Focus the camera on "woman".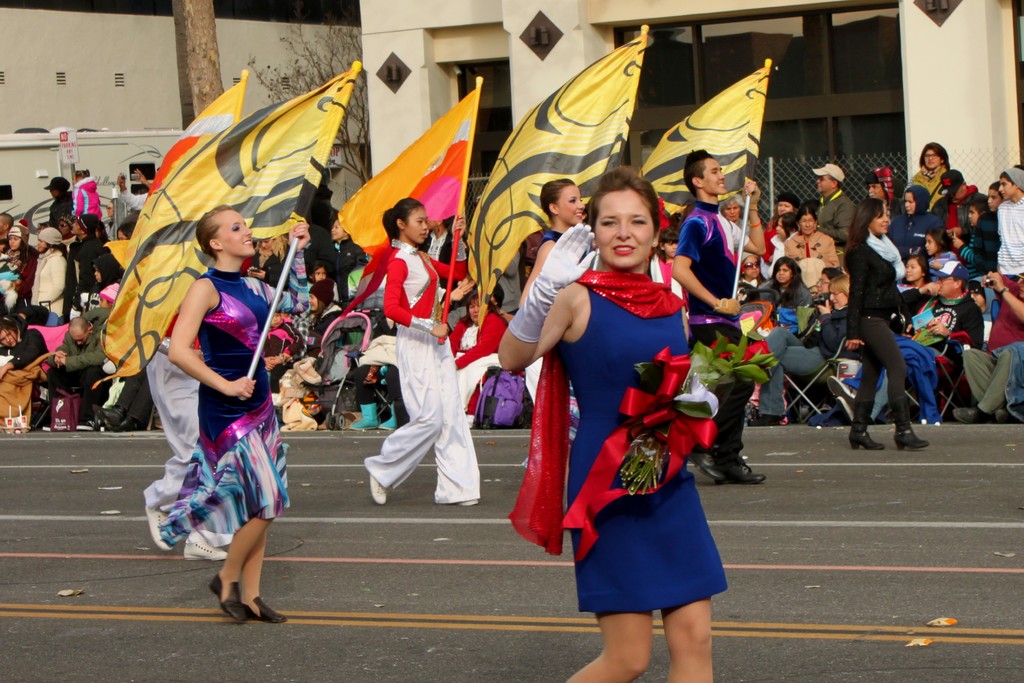
Focus region: left=28, top=222, right=70, bottom=324.
